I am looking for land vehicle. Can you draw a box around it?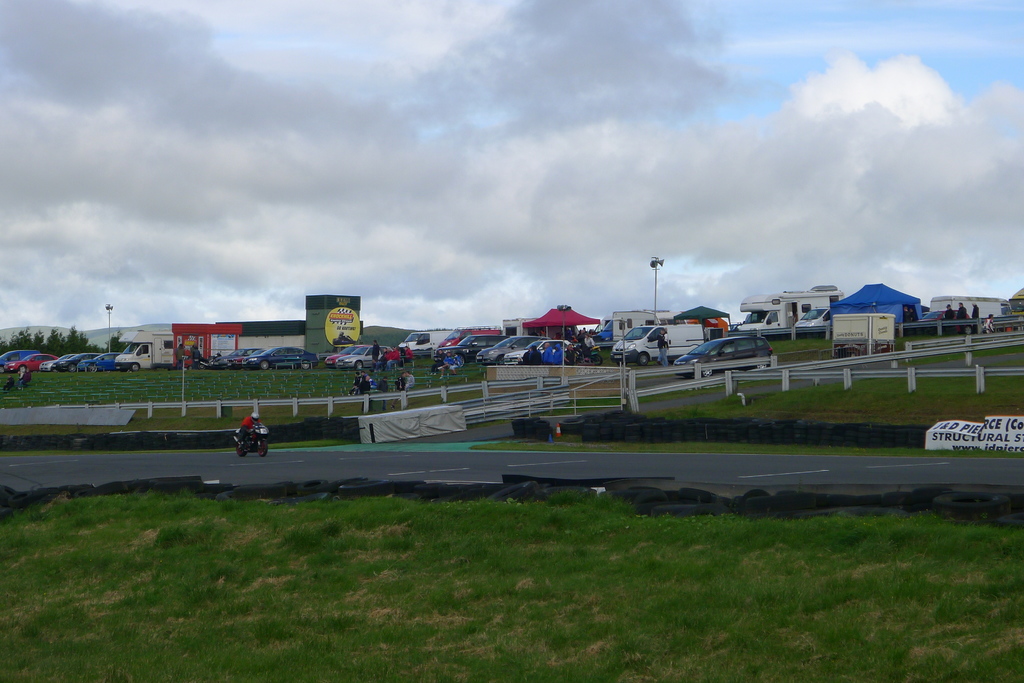
Sure, the bounding box is <region>65, 353, 96, 366</region>.
